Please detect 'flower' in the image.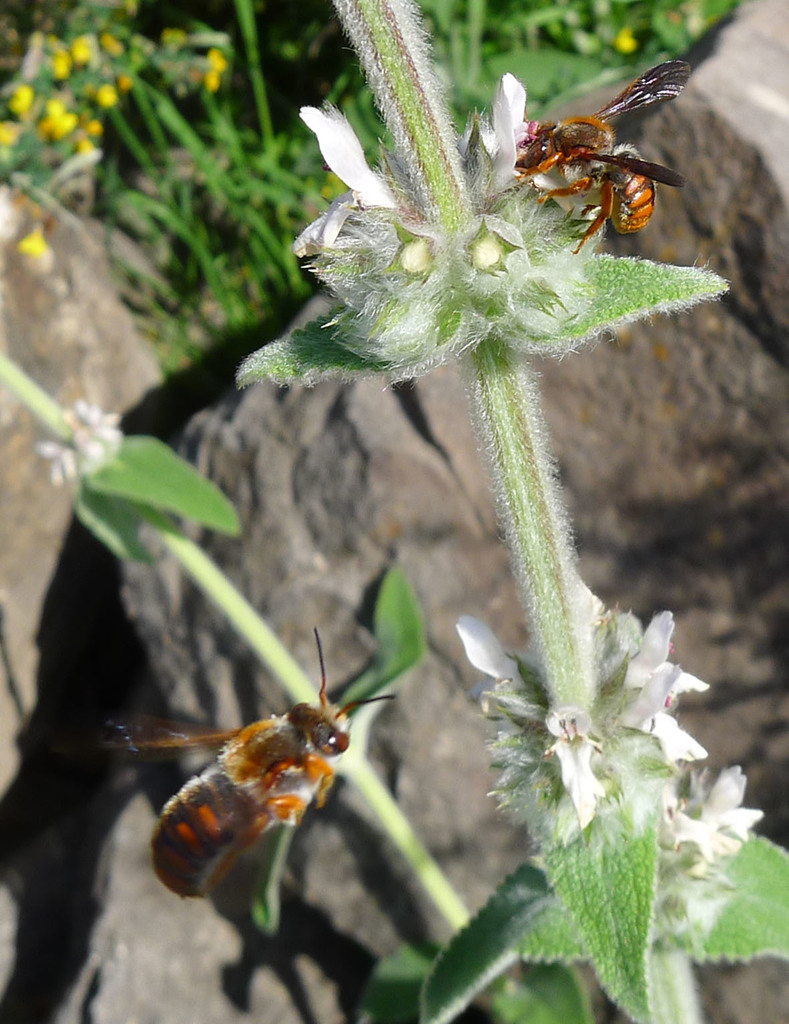
[x1=296, y1=70, x2=611, y2=296].
